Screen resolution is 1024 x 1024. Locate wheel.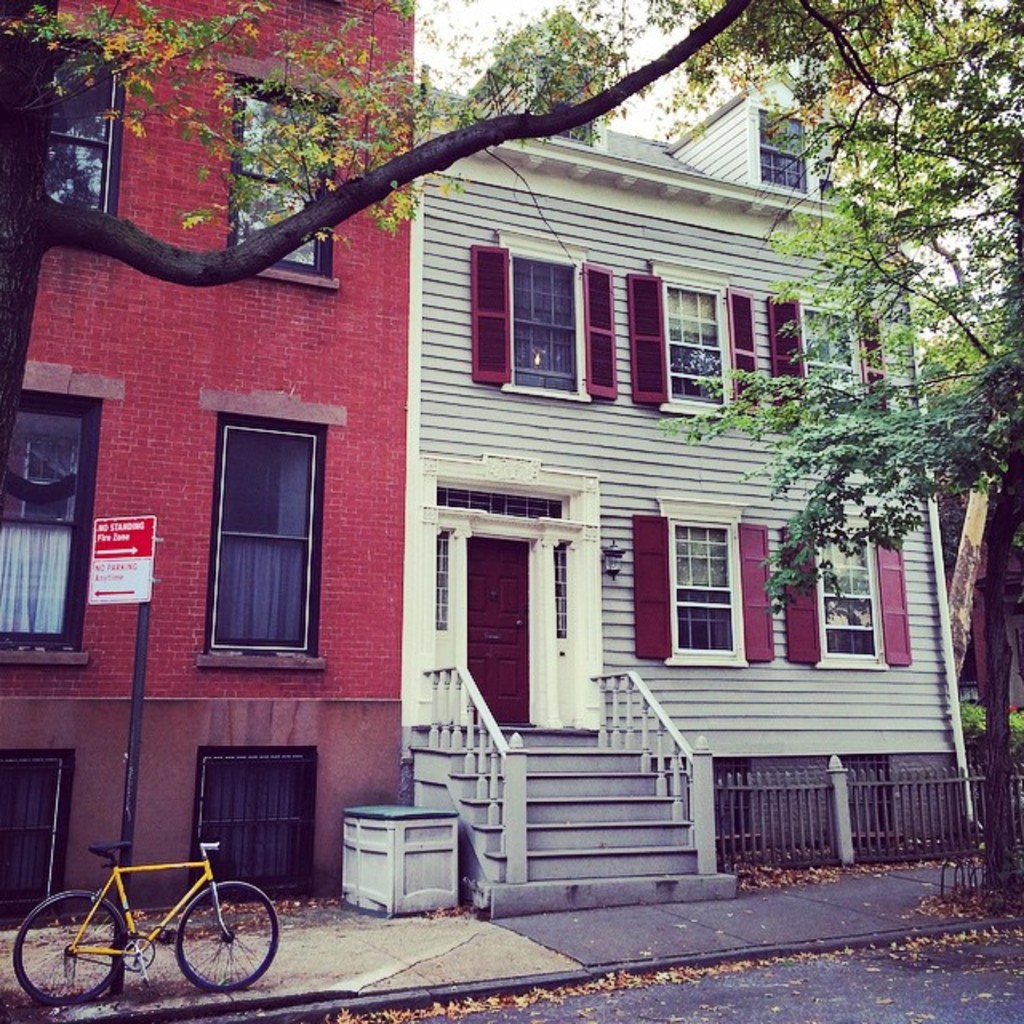
(left=14, top=893, right=125, bottom=1008).
